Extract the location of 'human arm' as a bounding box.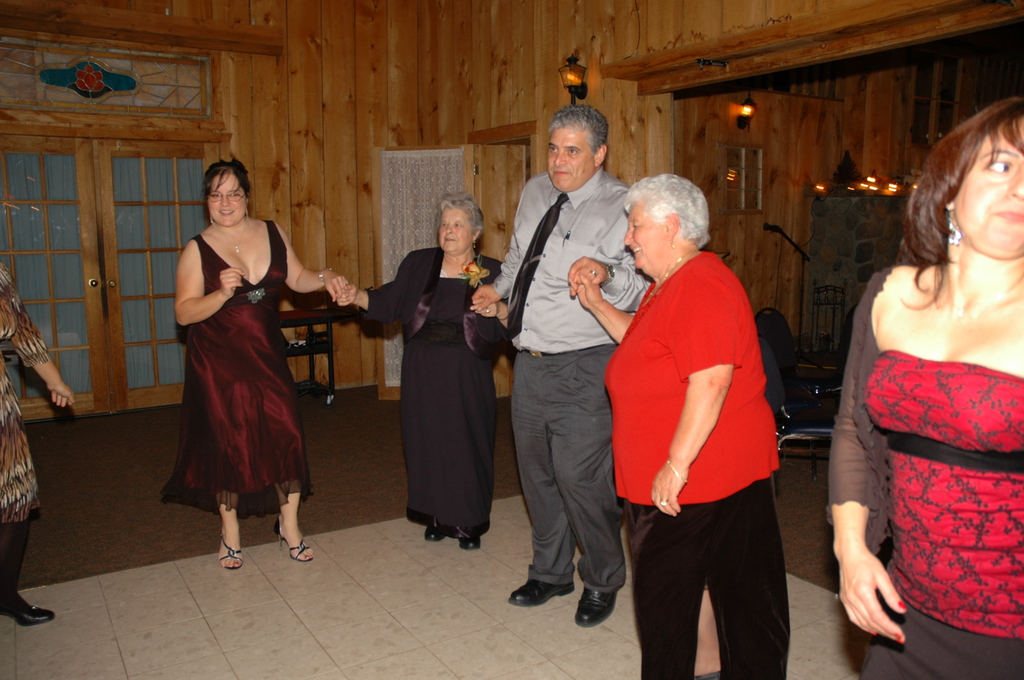
x1=467 y1=236 x2=524 y2=311.
